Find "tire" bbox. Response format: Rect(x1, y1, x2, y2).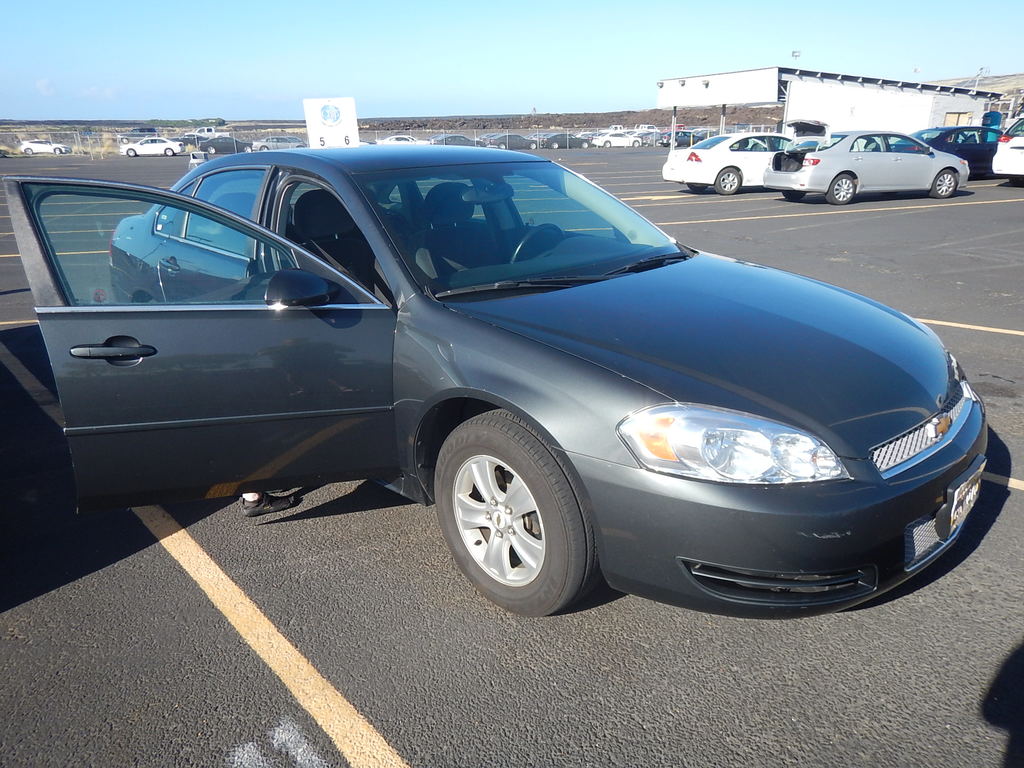
Rect(124, 146, 136, 157).
